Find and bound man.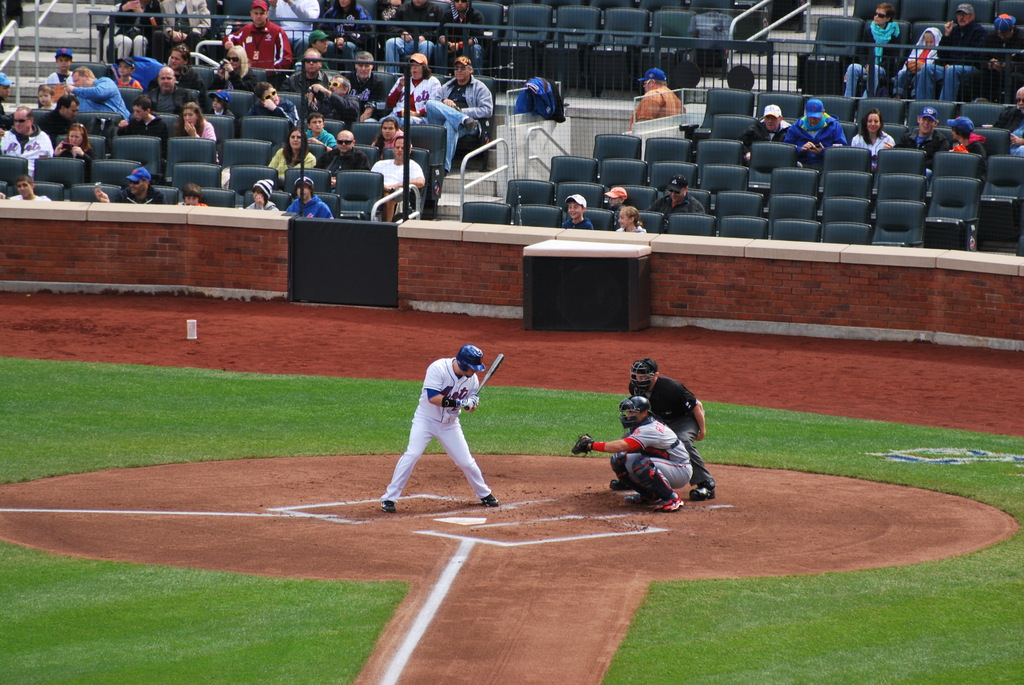
Bound: {"x1": 893, "y1": 109, "x2": 947, "y2": 170}.
